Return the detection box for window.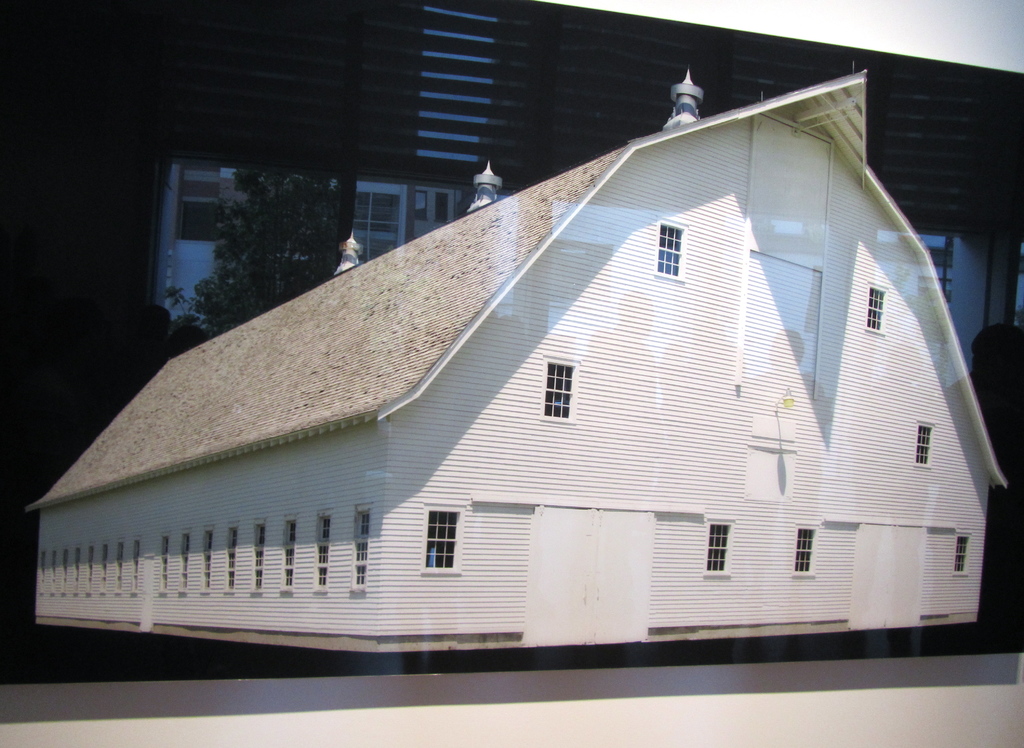
<region>540, 354, 584, 421</region>.
